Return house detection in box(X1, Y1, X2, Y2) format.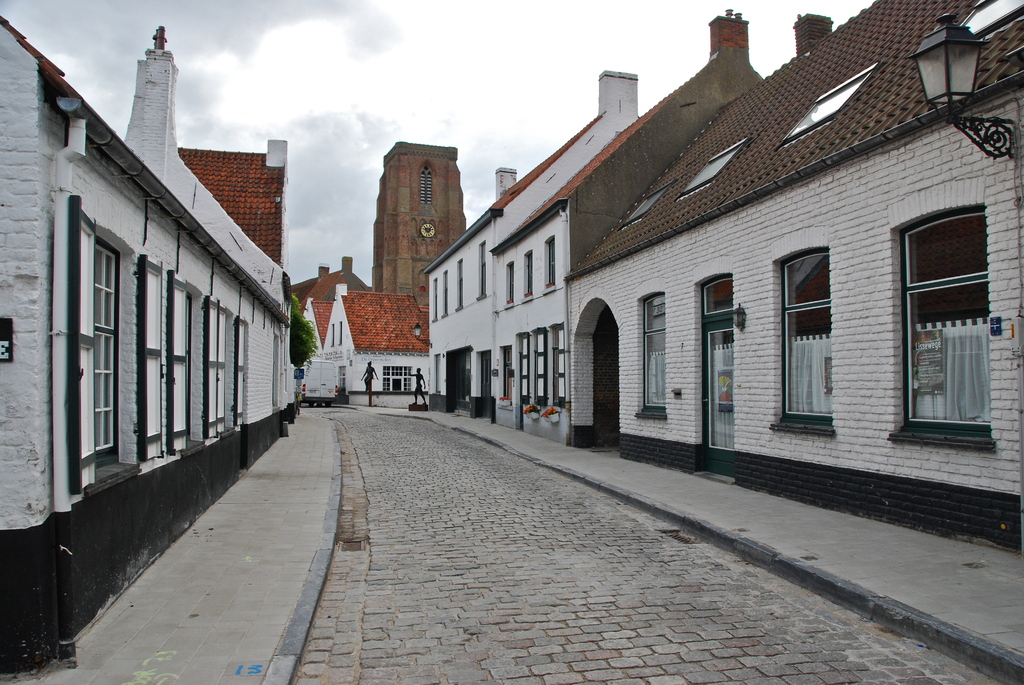
box(574, 1, 1023, 517).
